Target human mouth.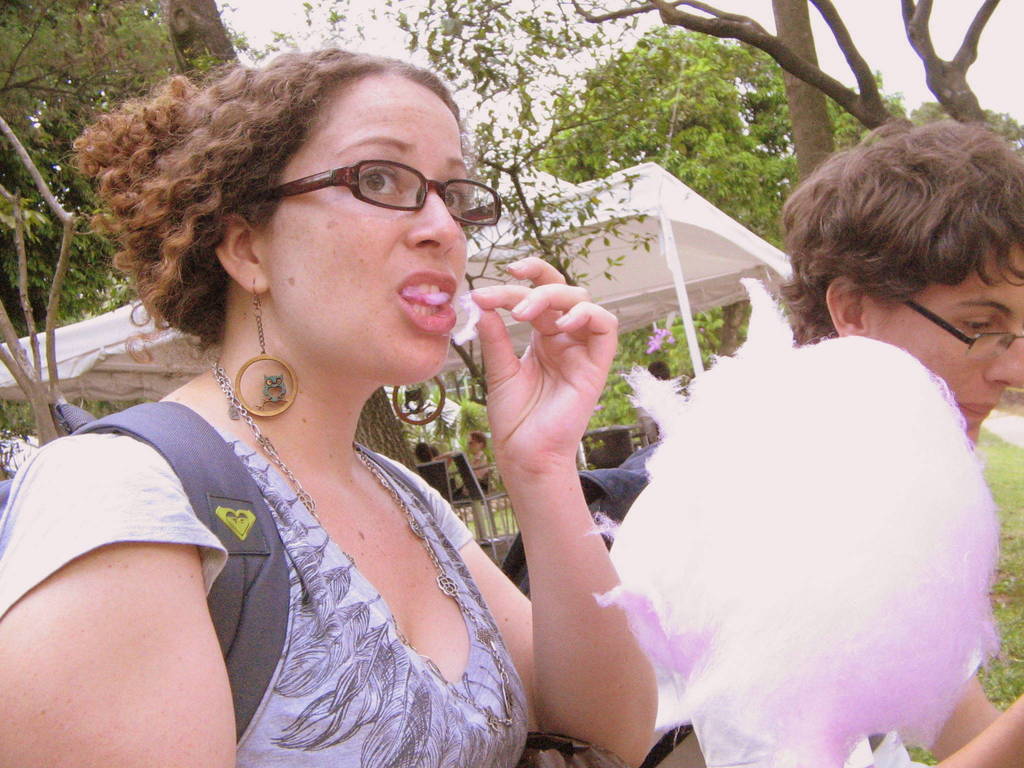
Target region: x1=396, y1=269, x2=457, y2=336.
